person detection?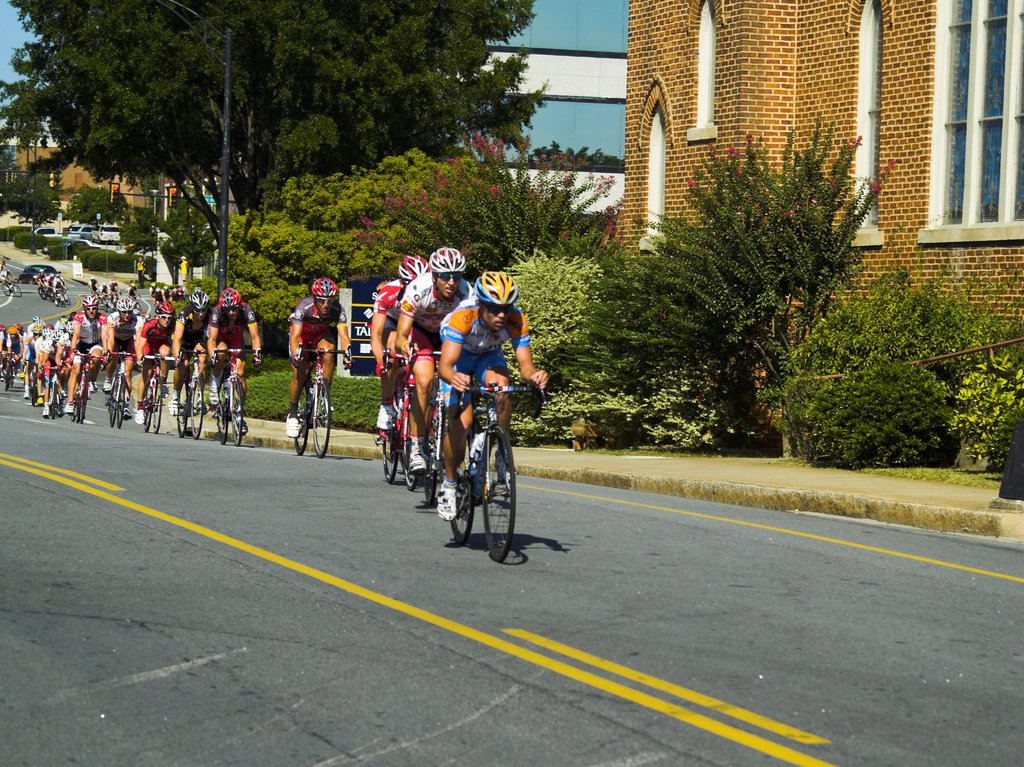
[x1=169, y1=282, x2=221, y2=423]
